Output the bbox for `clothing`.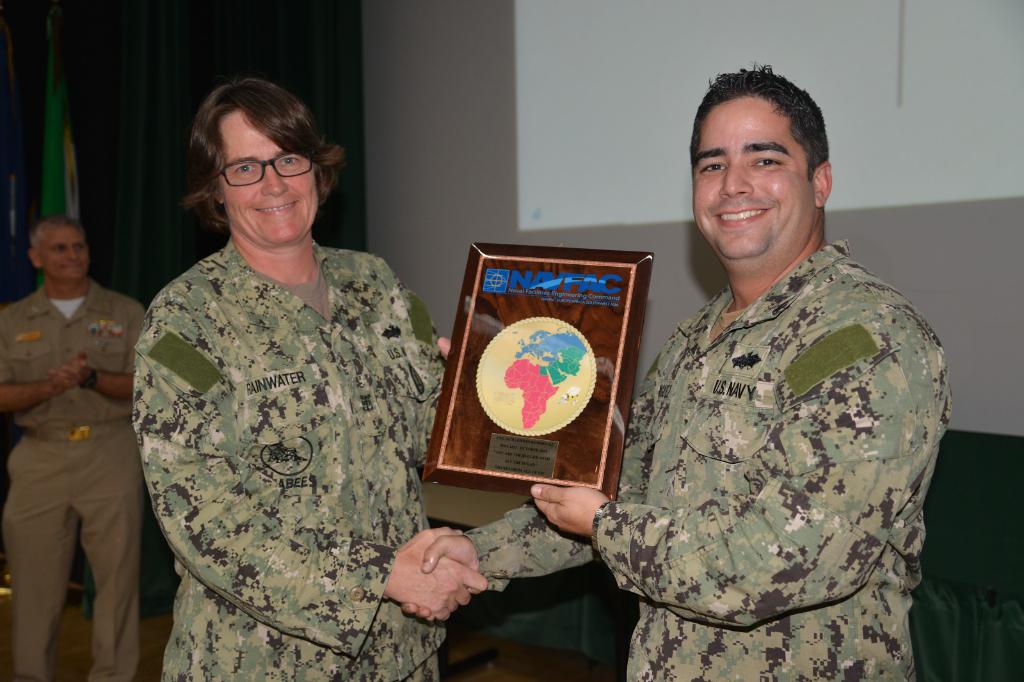
<bbox>122, 154, 451, 657</bbox>.
